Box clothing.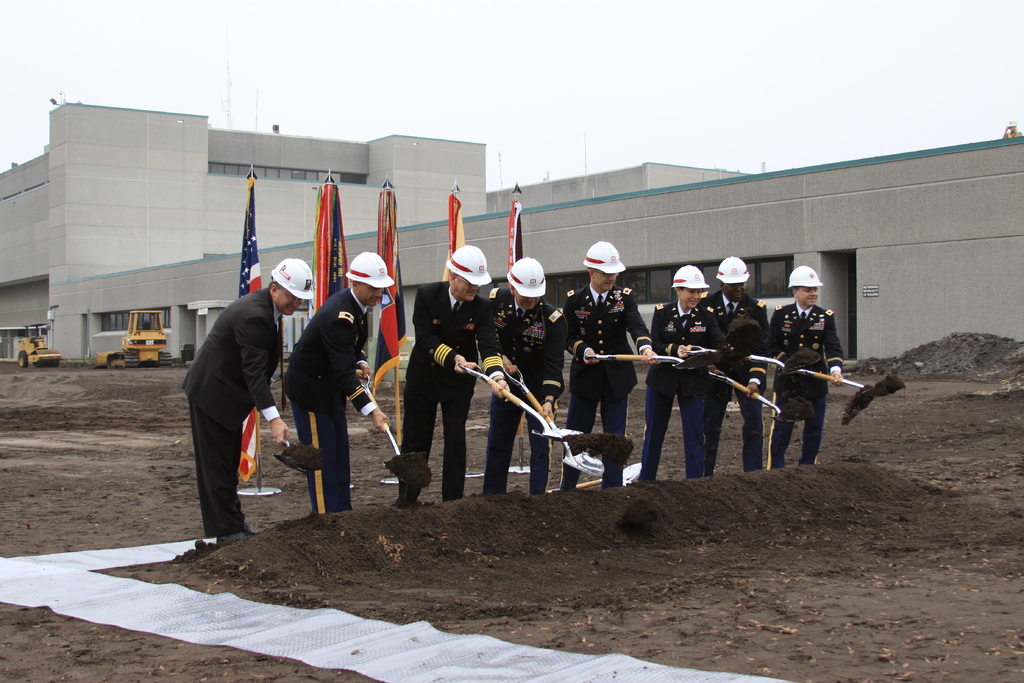
x1=485 y1=281 x2=566 y2=495.
